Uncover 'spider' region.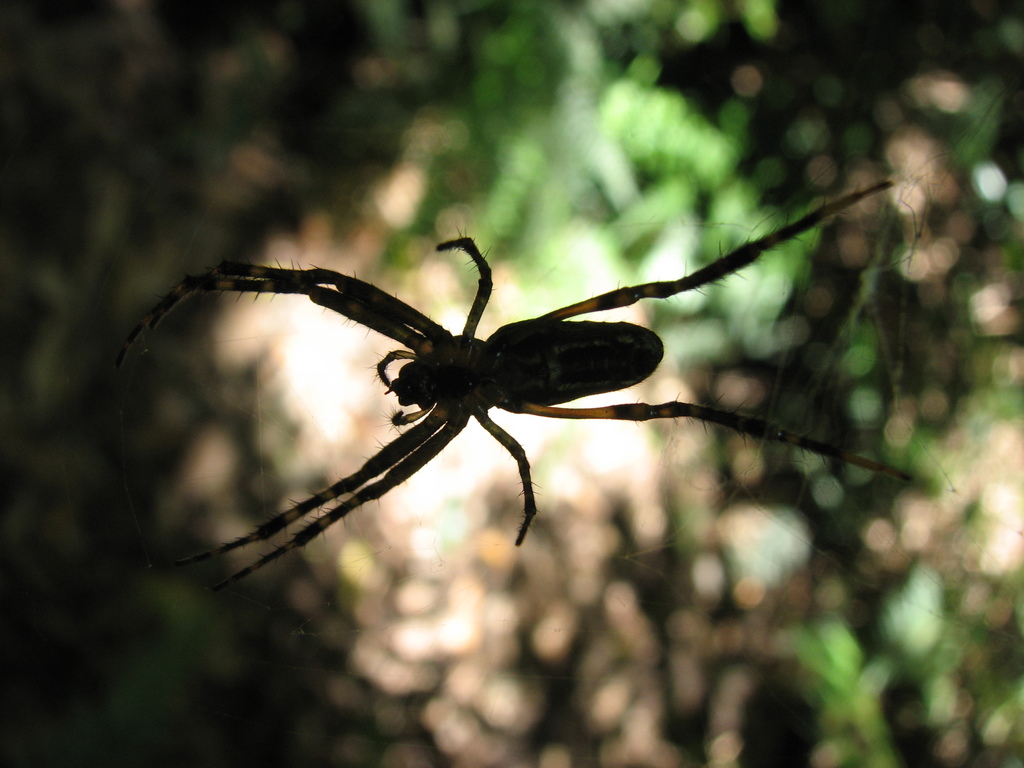
Uncovered: [x1=113, y1=182, x2=916, y2=595].
